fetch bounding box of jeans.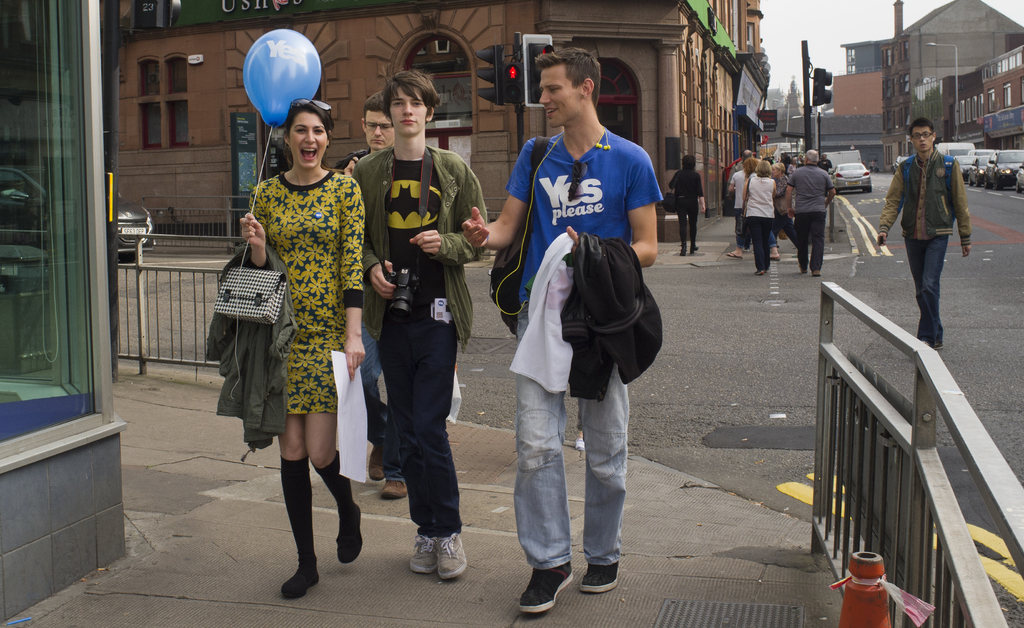
Bbox: [x1=518, y1=378, x2=646, y2=605].
